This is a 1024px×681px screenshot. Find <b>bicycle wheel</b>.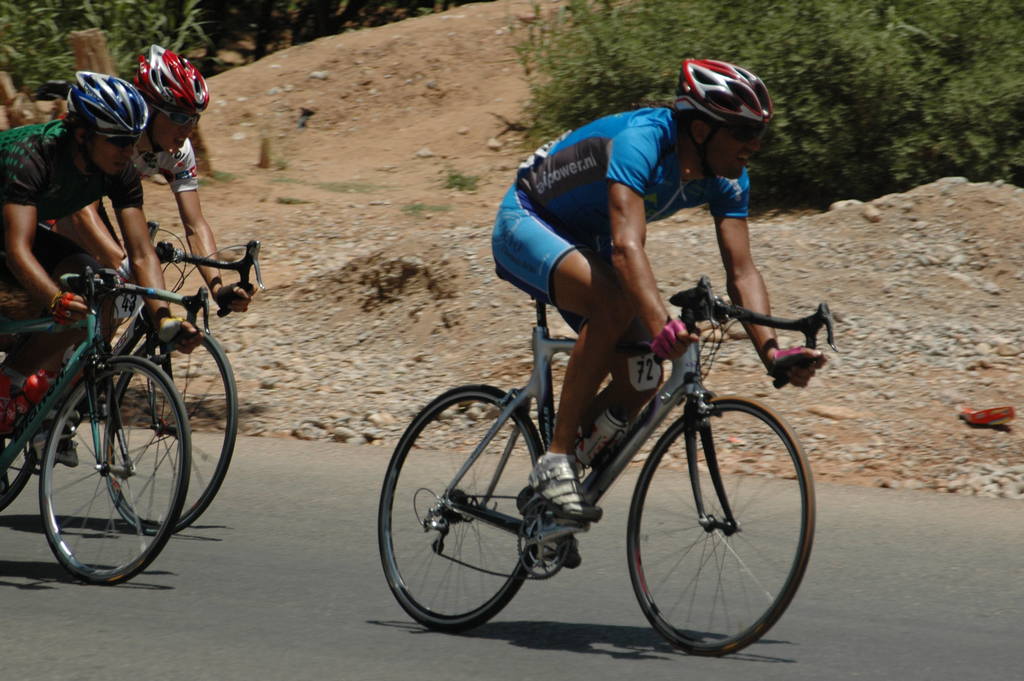
Bounding box: 377:384:557:630.
